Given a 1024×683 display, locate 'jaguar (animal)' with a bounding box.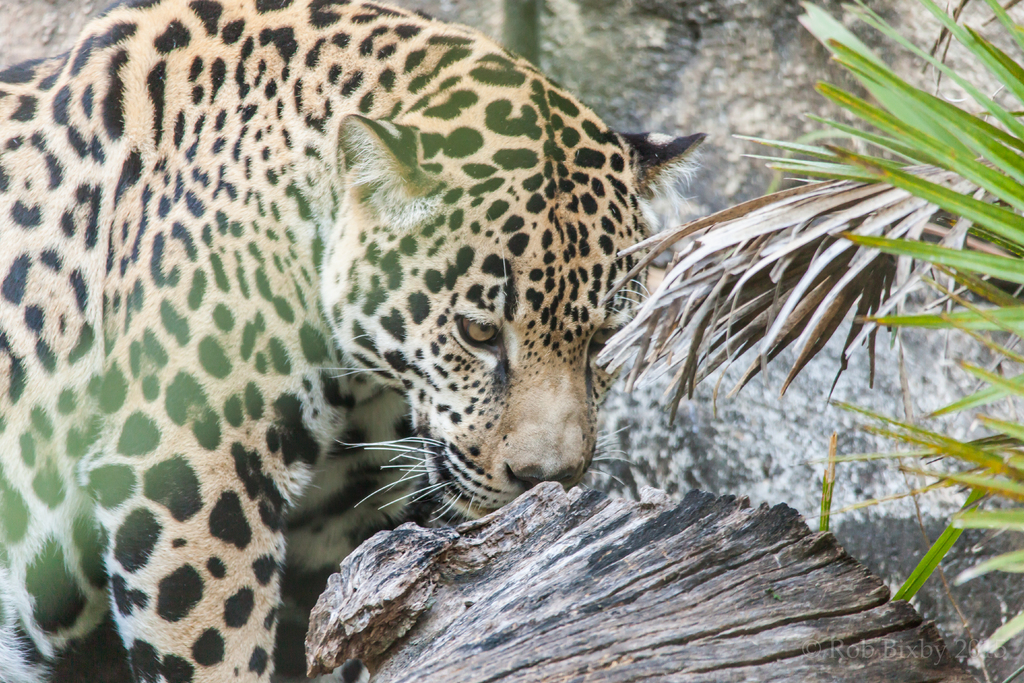
Located: <region>0, 0, 708, 682</region>.
